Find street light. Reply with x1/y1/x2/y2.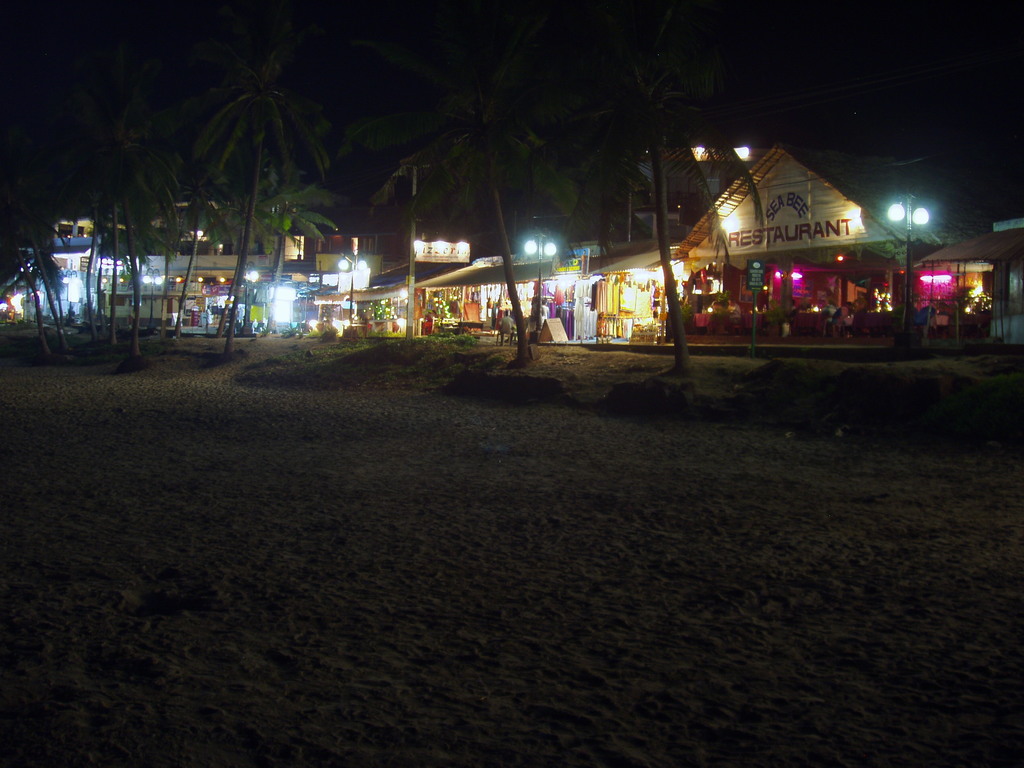
141/265/164/335.
